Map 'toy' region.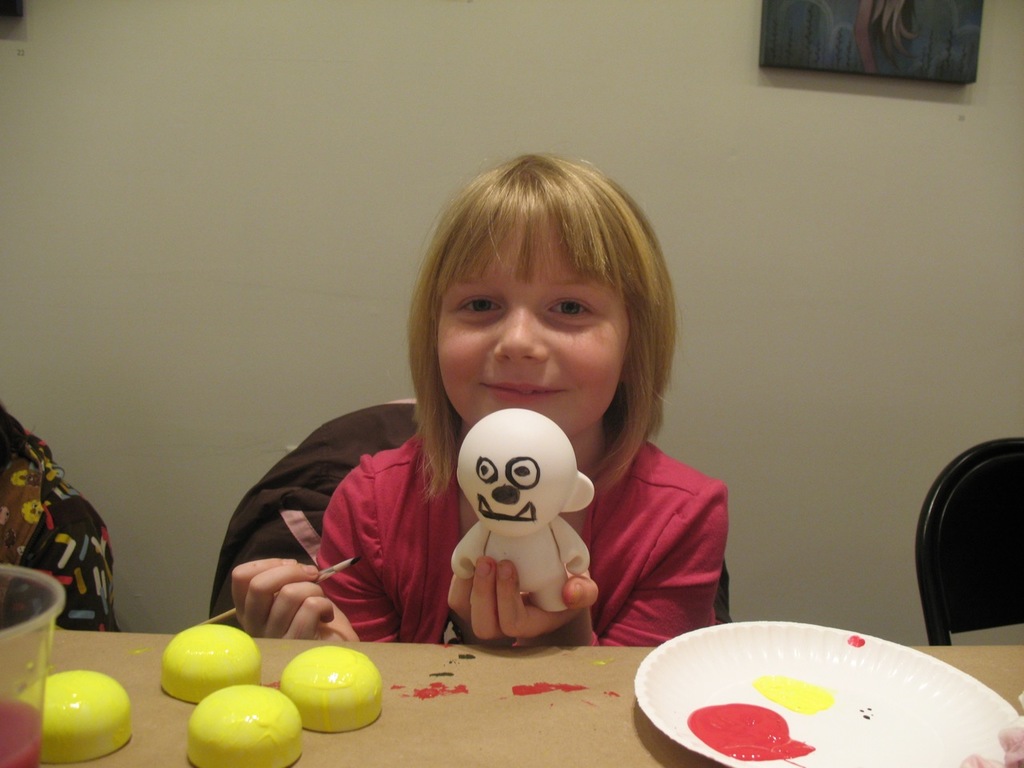
Mapped to pyautogui.locateOnScreen(436, 406, 624, 622).
